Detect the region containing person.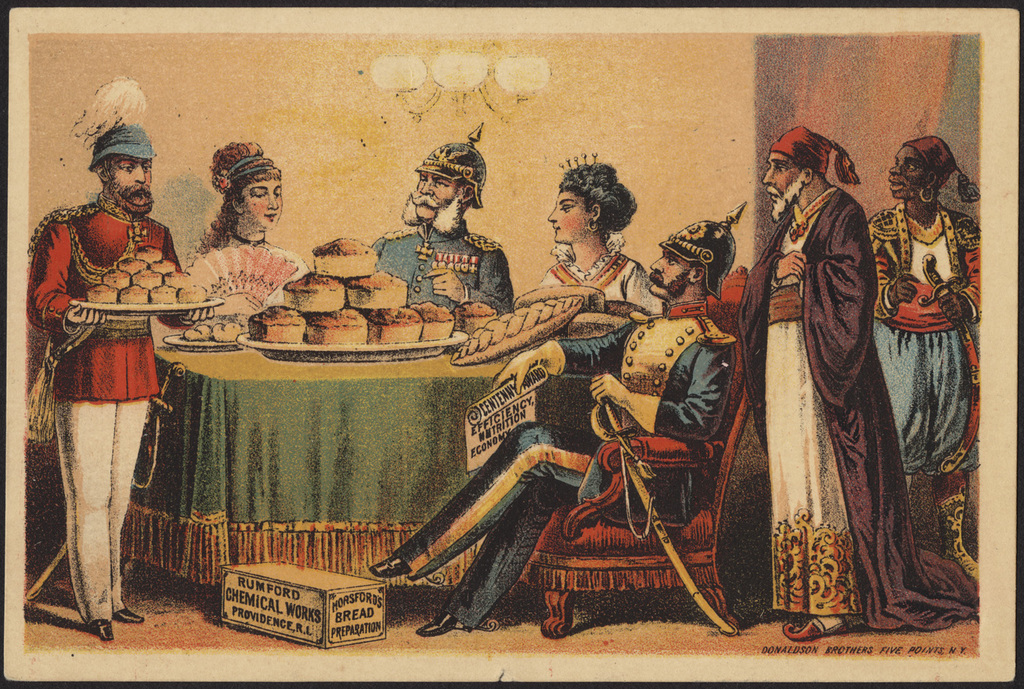
crop(24, 124, 208, 644).
